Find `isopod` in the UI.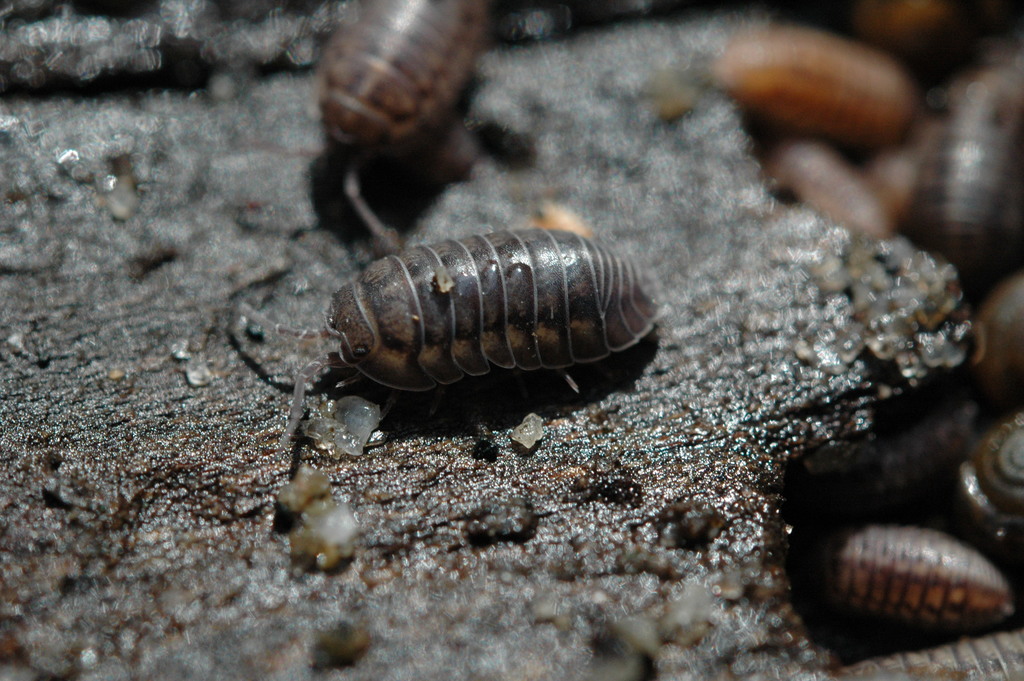
UI element at <region>729, 26, 906, 127</region>.
